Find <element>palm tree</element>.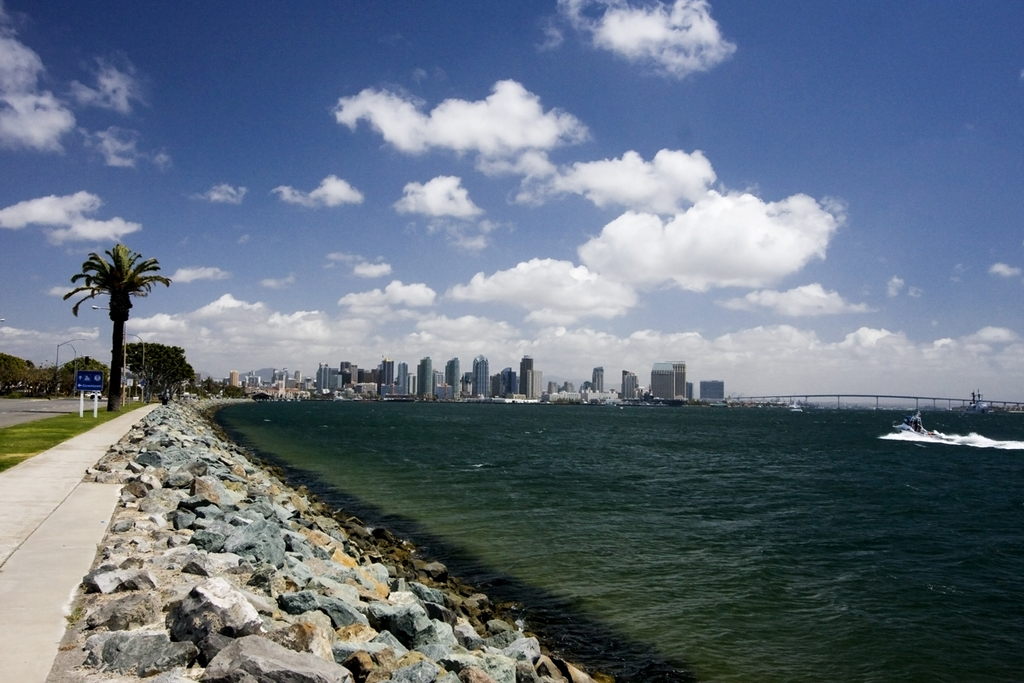
[left=65, top=242, right=155, bottom=402].
